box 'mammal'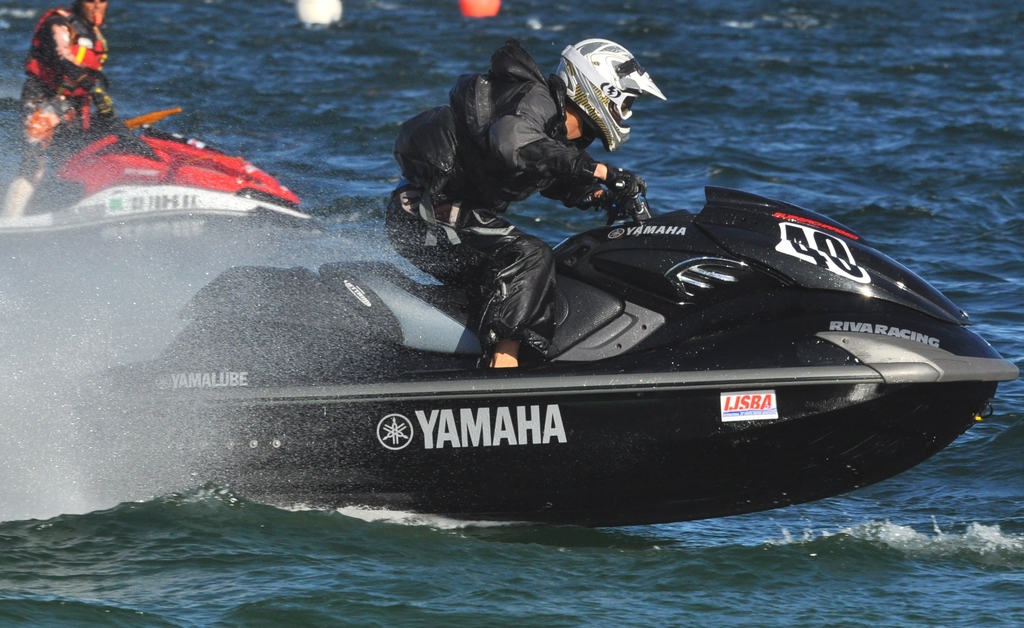
Rect(379, 52, 677, 322)
